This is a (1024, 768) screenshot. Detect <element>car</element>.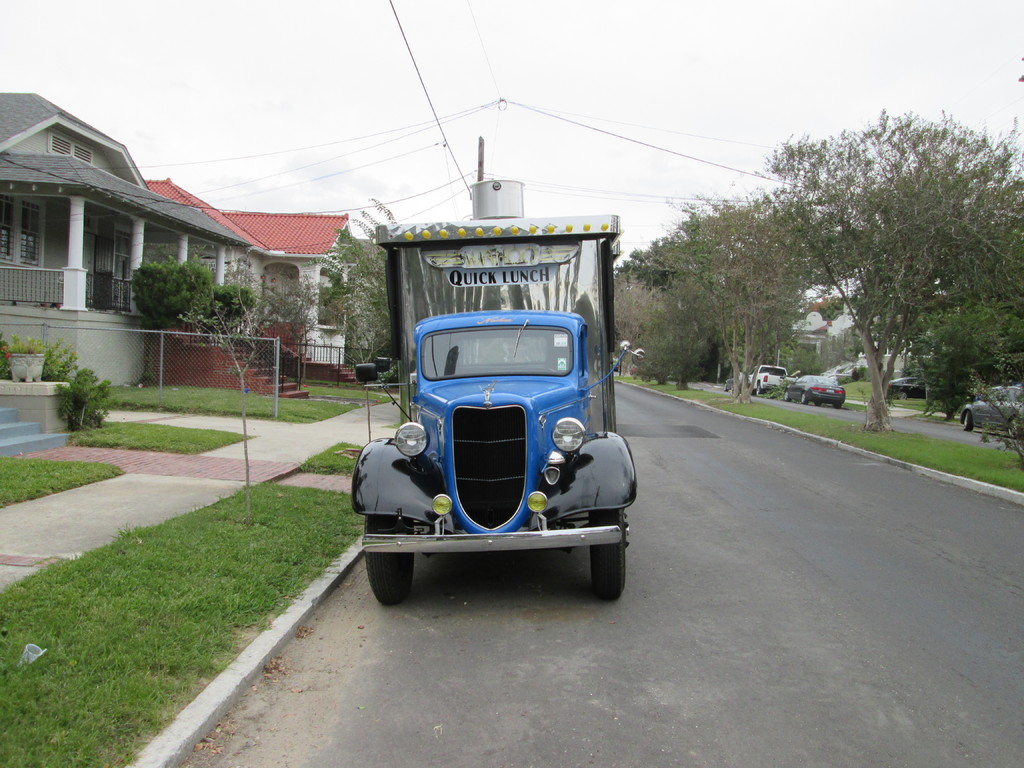
(892,373,928,394).
